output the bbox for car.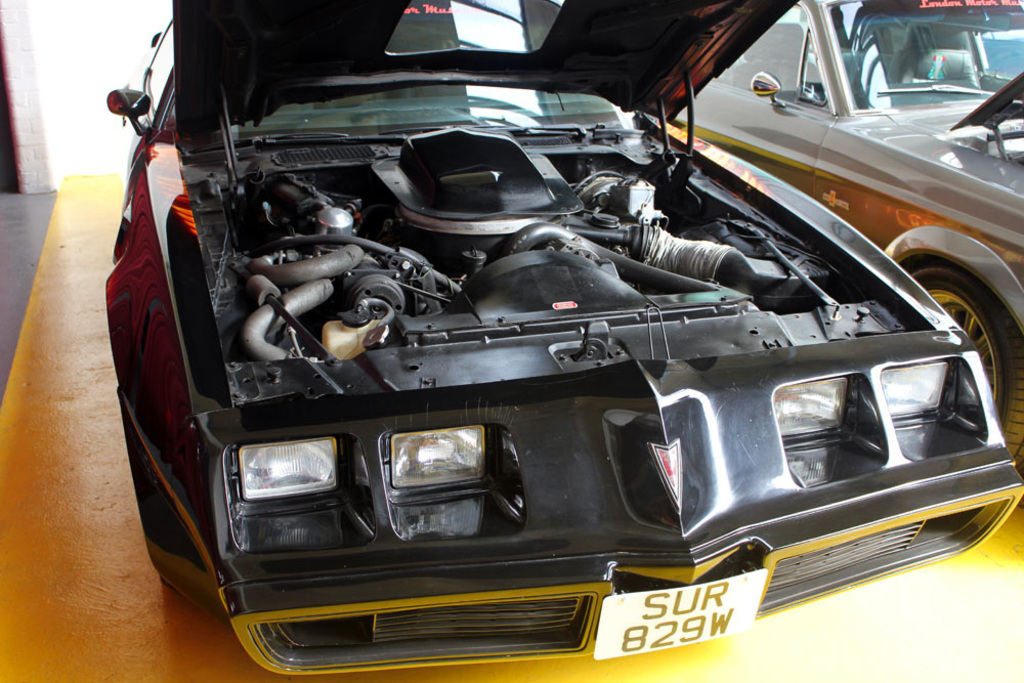
104/0/1023/671.
